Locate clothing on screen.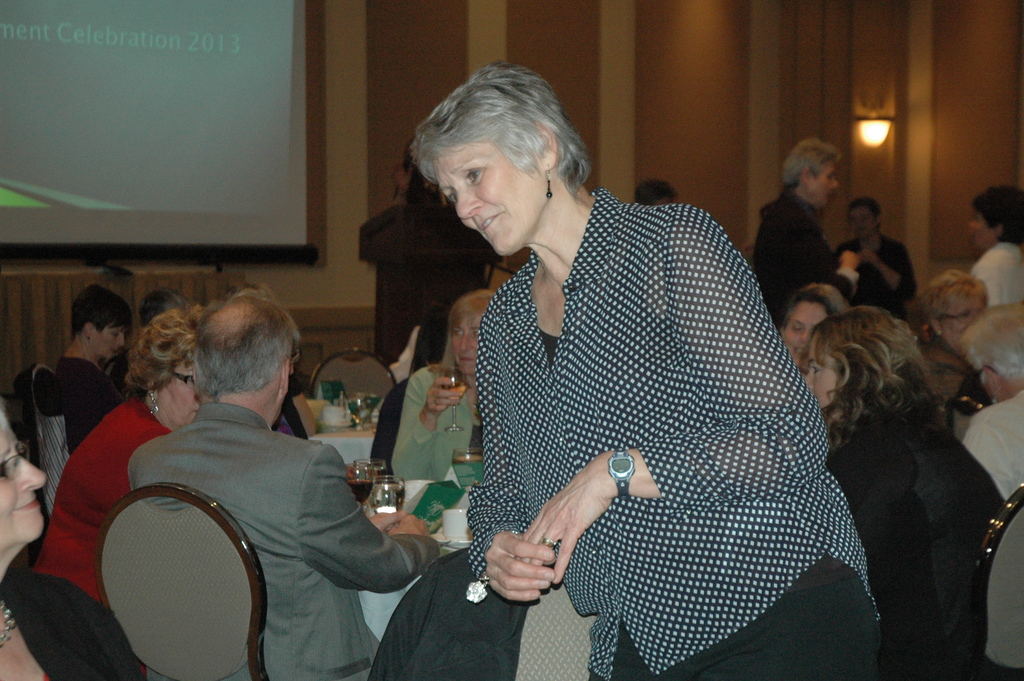
On screen at select_region(35, 350, 124, 529).
